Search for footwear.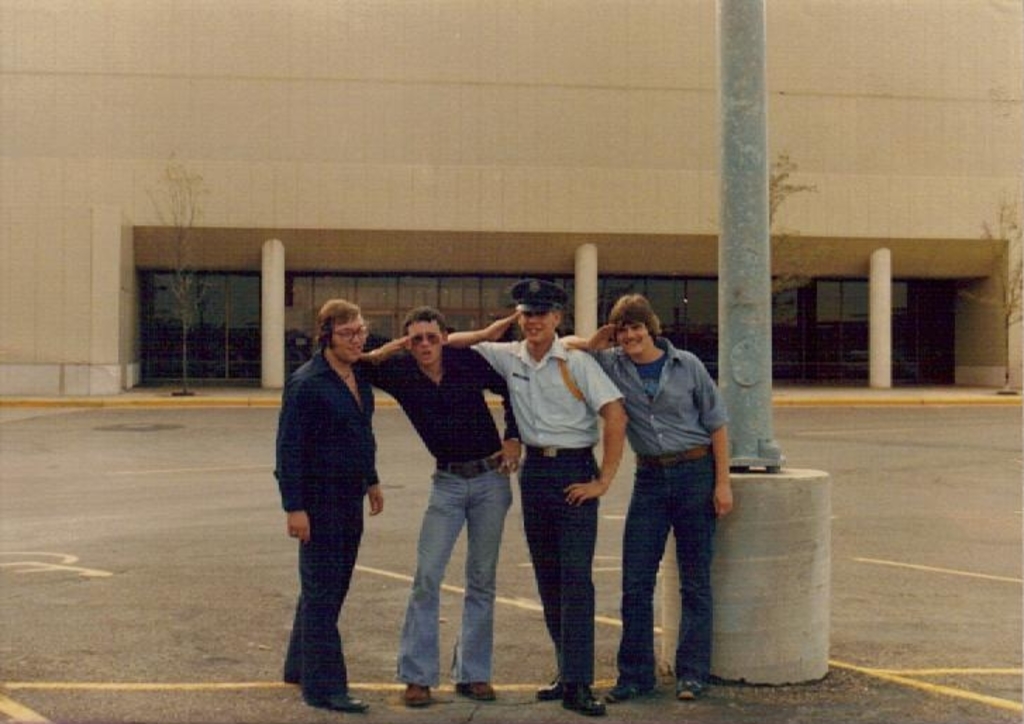
Found at BBox(603, 673, 652, 704).
